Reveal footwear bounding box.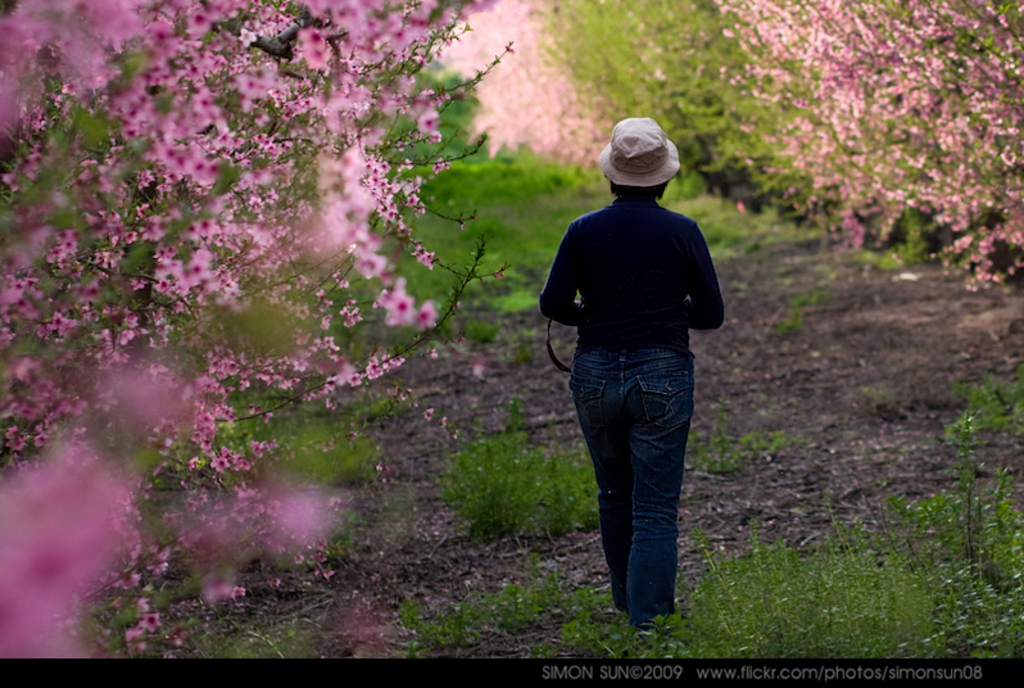
Revealed: <box>593,602,627,621</box>.
